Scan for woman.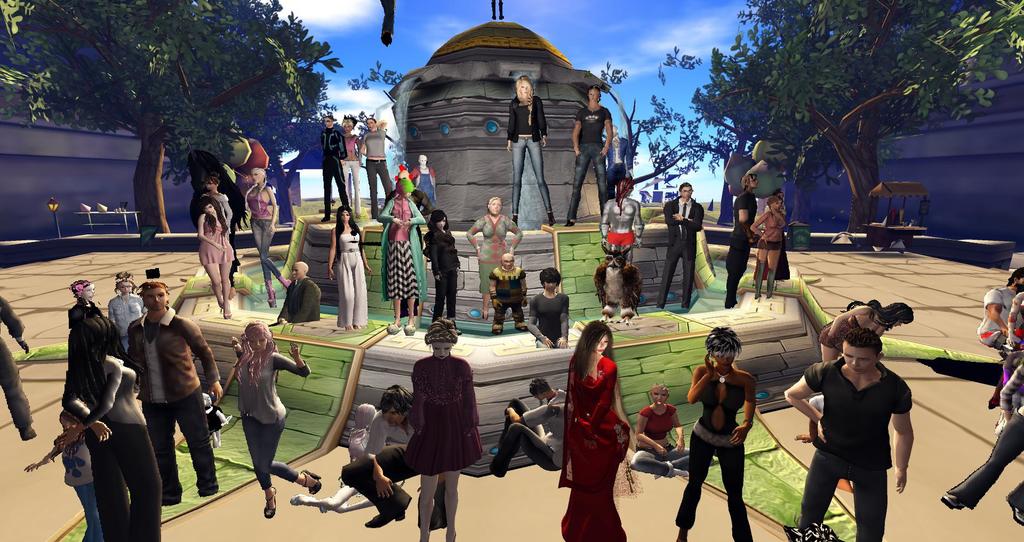
Scan result: bbox(69, 279, 99, 329).
